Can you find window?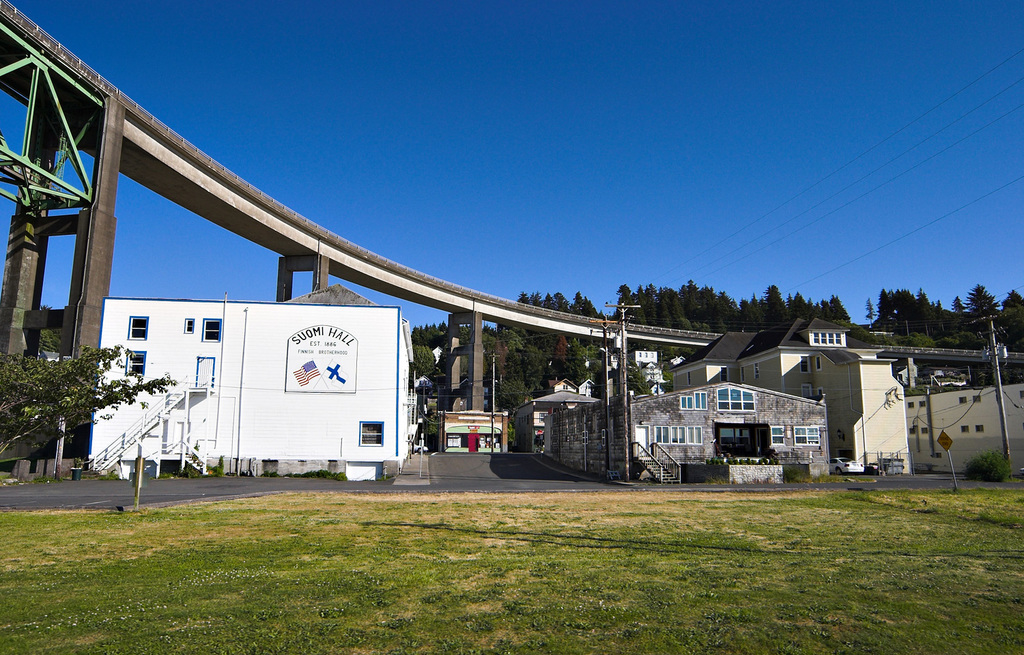
Yes, bounding box: 791,423,819,444.
